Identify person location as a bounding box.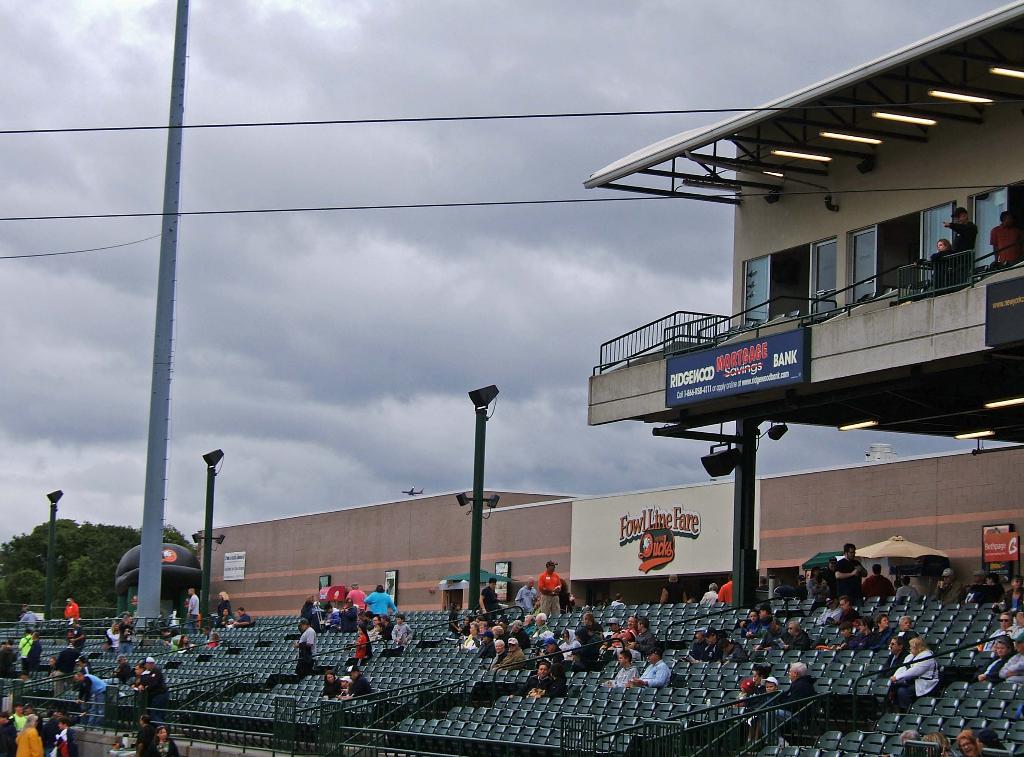
crop(319, 673, 348, 714).
